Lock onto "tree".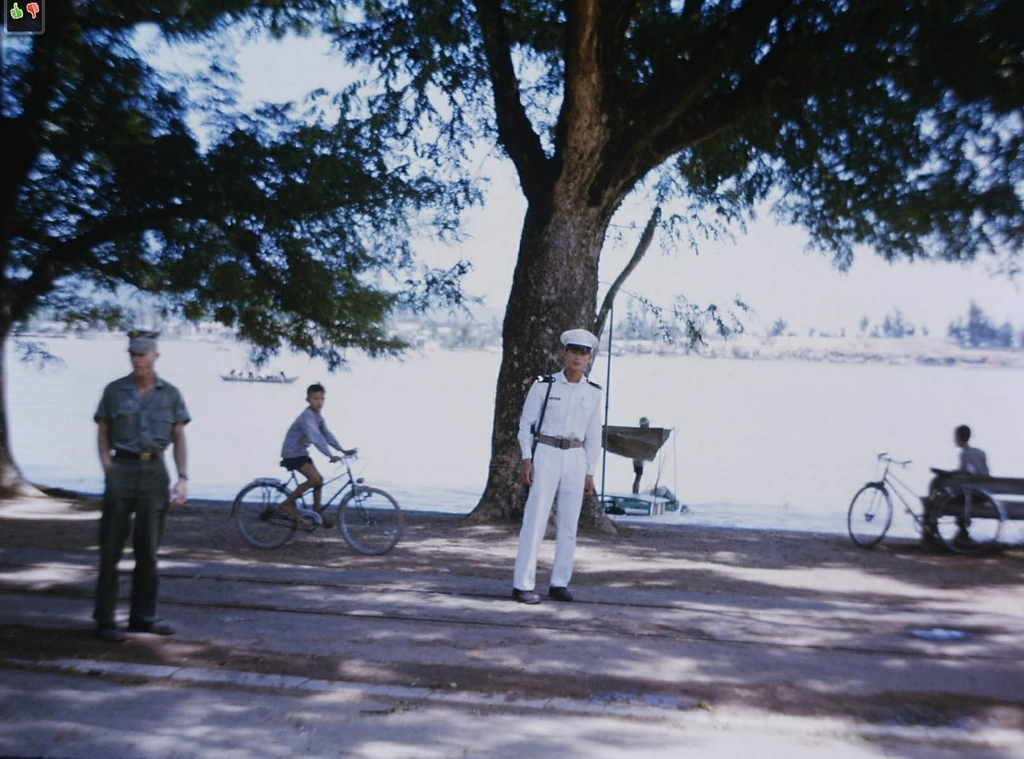
Locked: {"left": 7, "top": 70, "right": 480, "bottom": 406}.
